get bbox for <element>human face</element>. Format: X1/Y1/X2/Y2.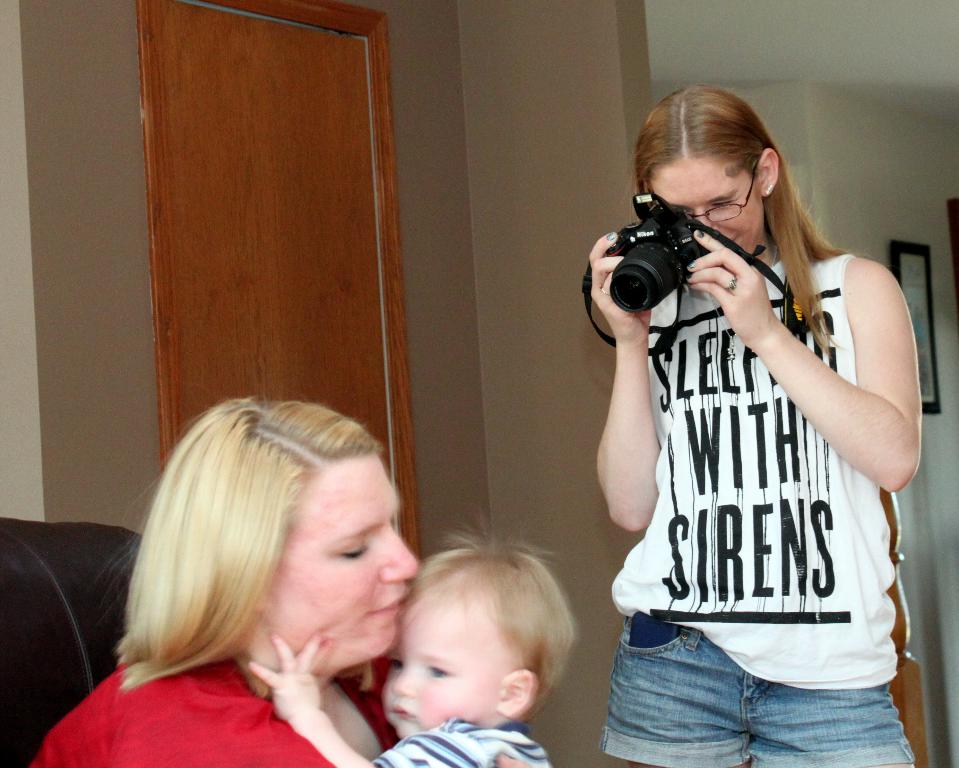
264/455/421/668.
